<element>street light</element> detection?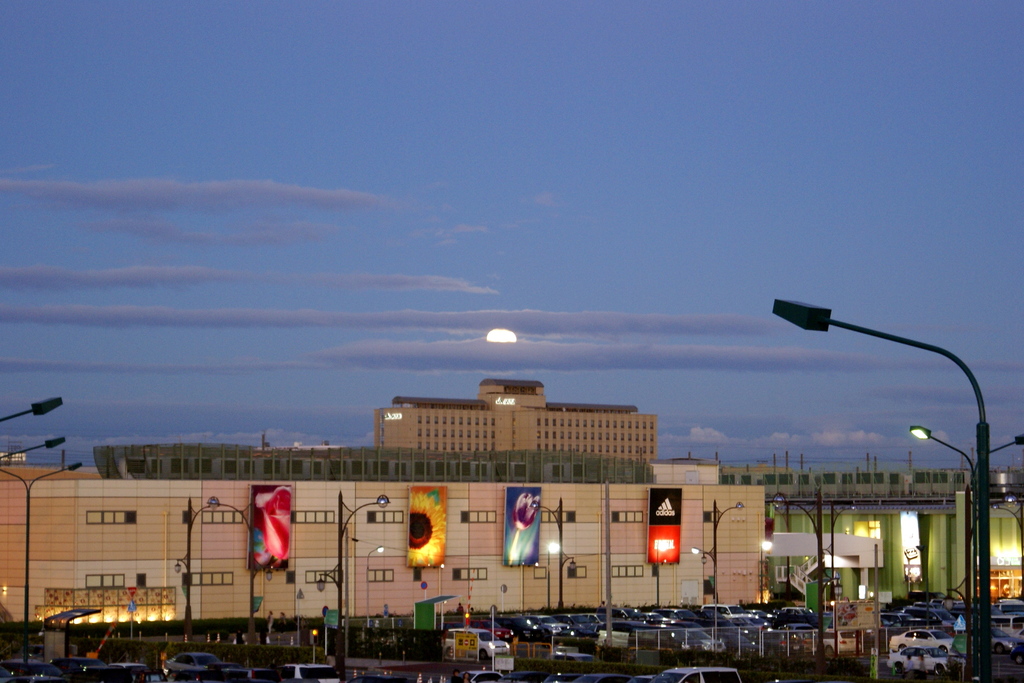
<bbox>0, 436, 68, 457</bbox>
